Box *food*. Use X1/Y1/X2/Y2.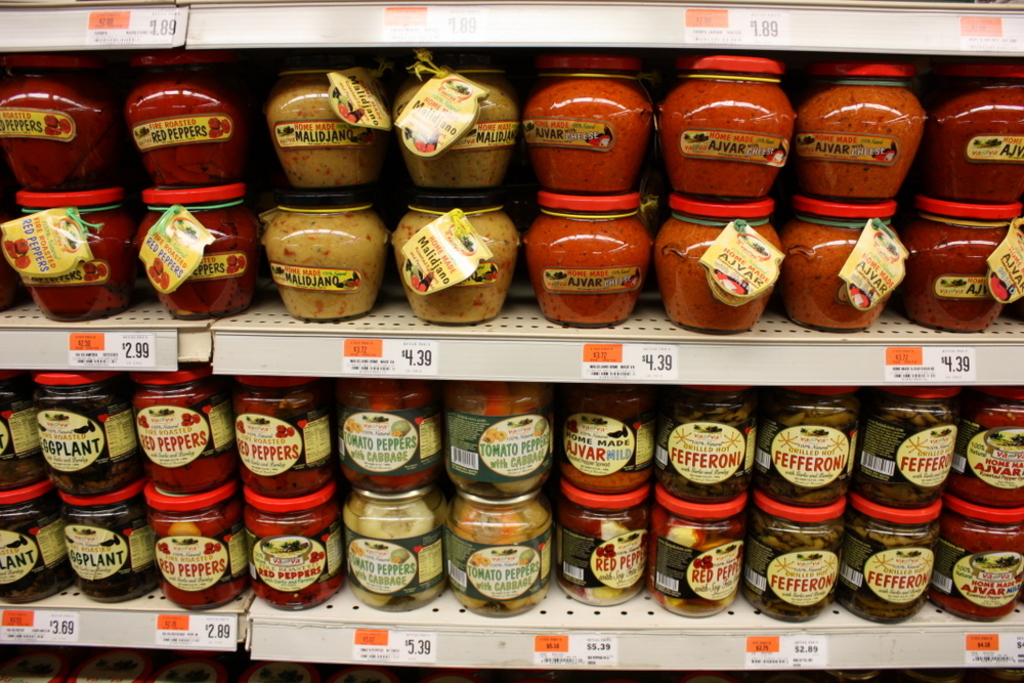
656/396/758/504.
